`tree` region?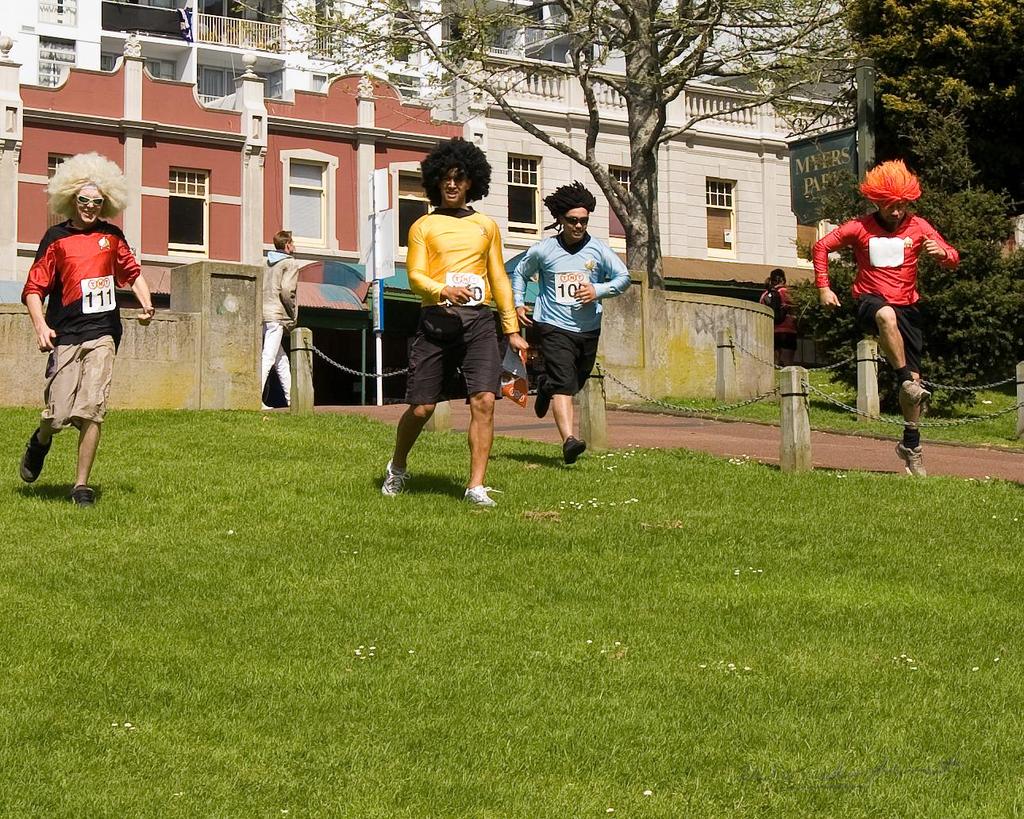
<bbox>843, 0, 1023, 154</bbox>
